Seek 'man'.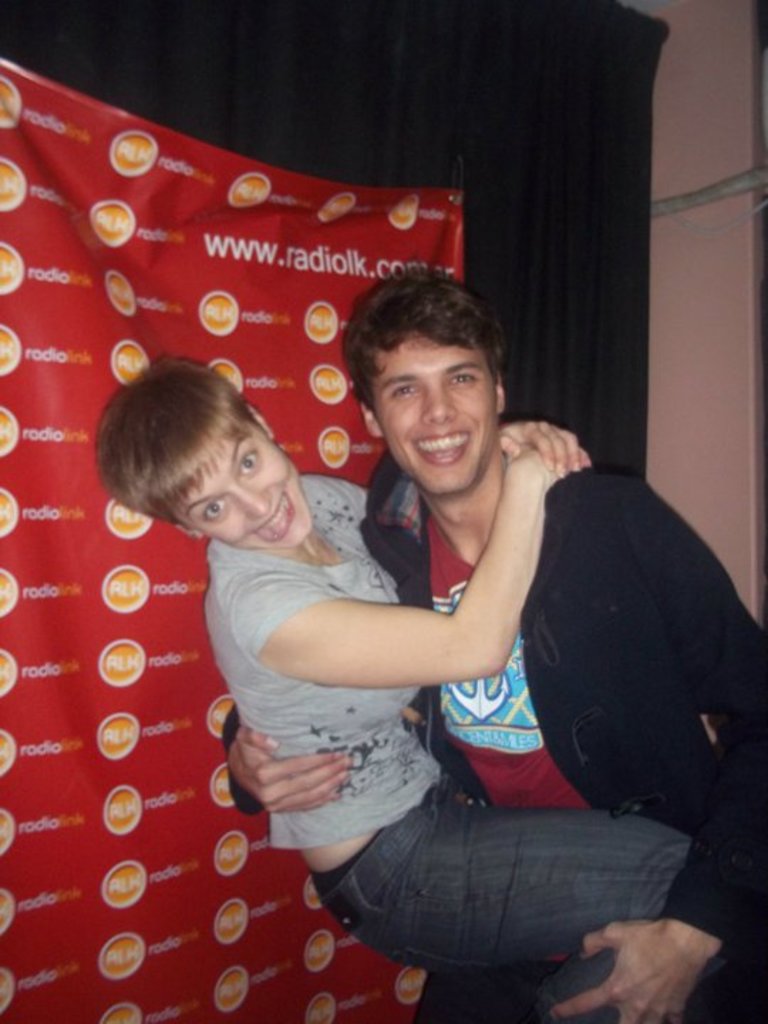
[95, 344, 693, 1023].
